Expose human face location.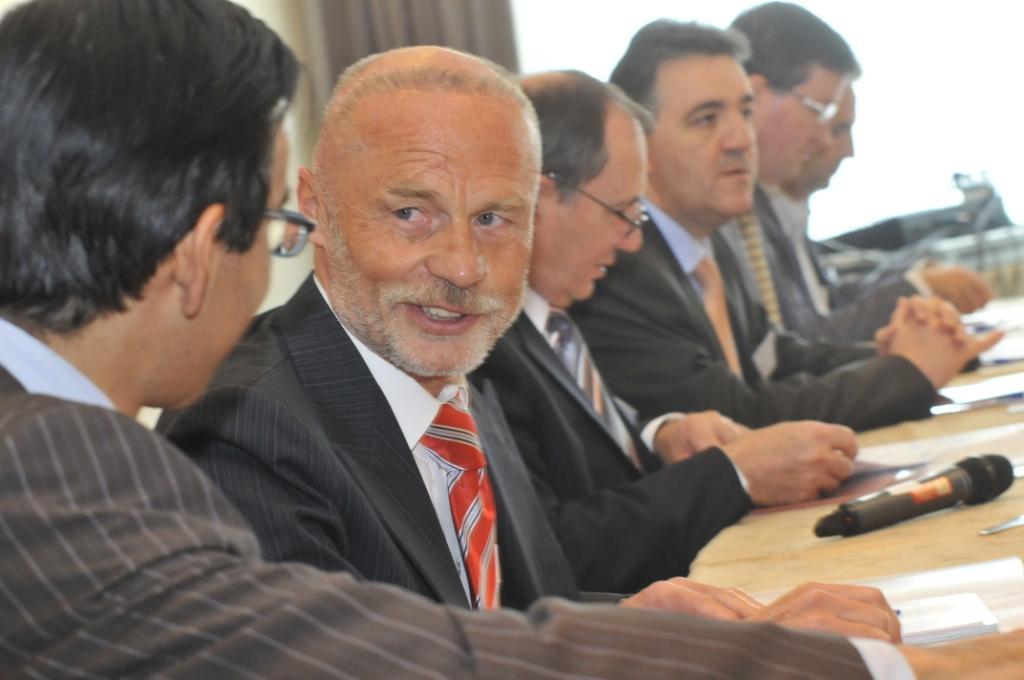
Exposed at locate(664, 54, 763, 221).
